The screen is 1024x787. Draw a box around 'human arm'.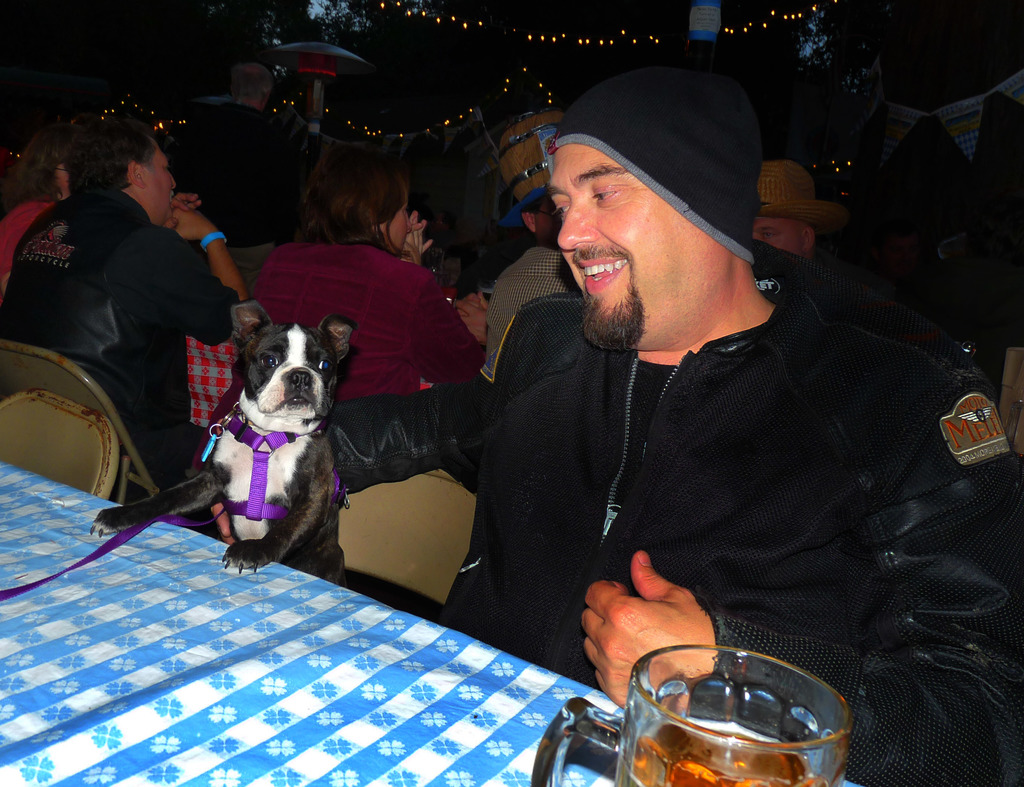
detection(128, 187, 250, 350).
